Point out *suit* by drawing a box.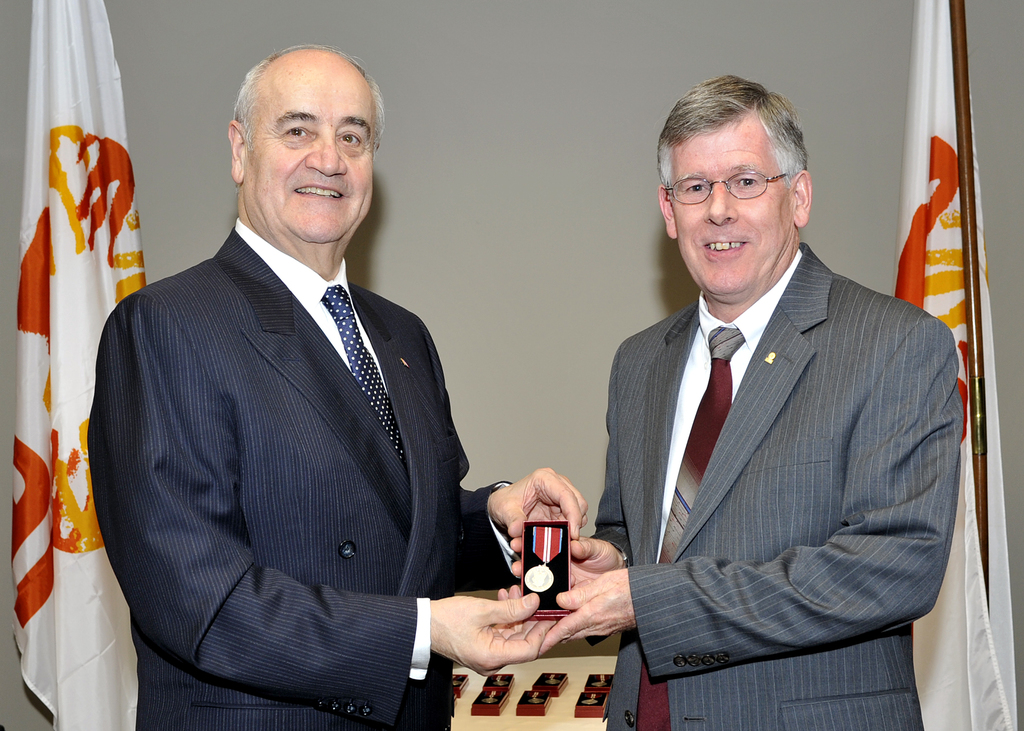
<region>77, 102, 508, 724</region>.
